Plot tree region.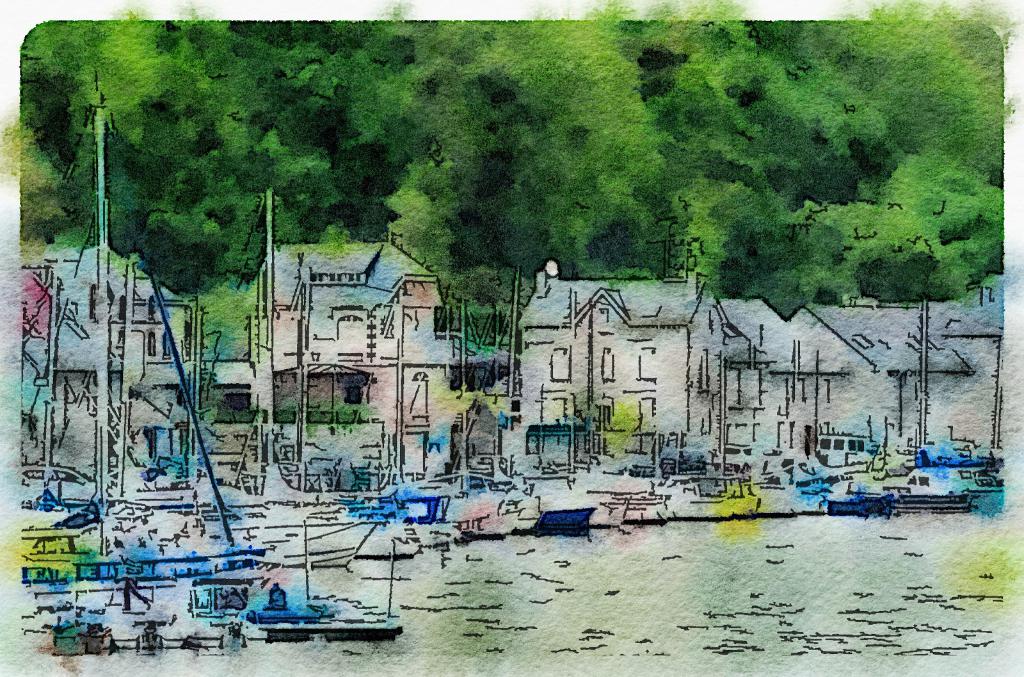
Plotted at (x1=650, y1=12, x2=772, y2=211).
